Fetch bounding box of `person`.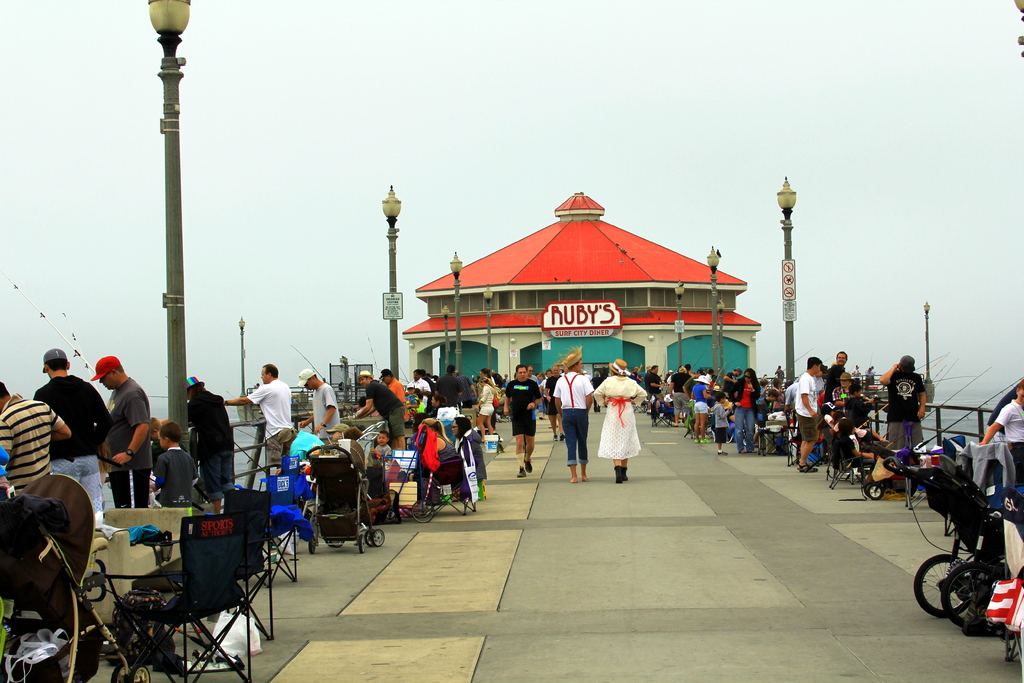
Bbox: region(410, 367, 428, 402).
